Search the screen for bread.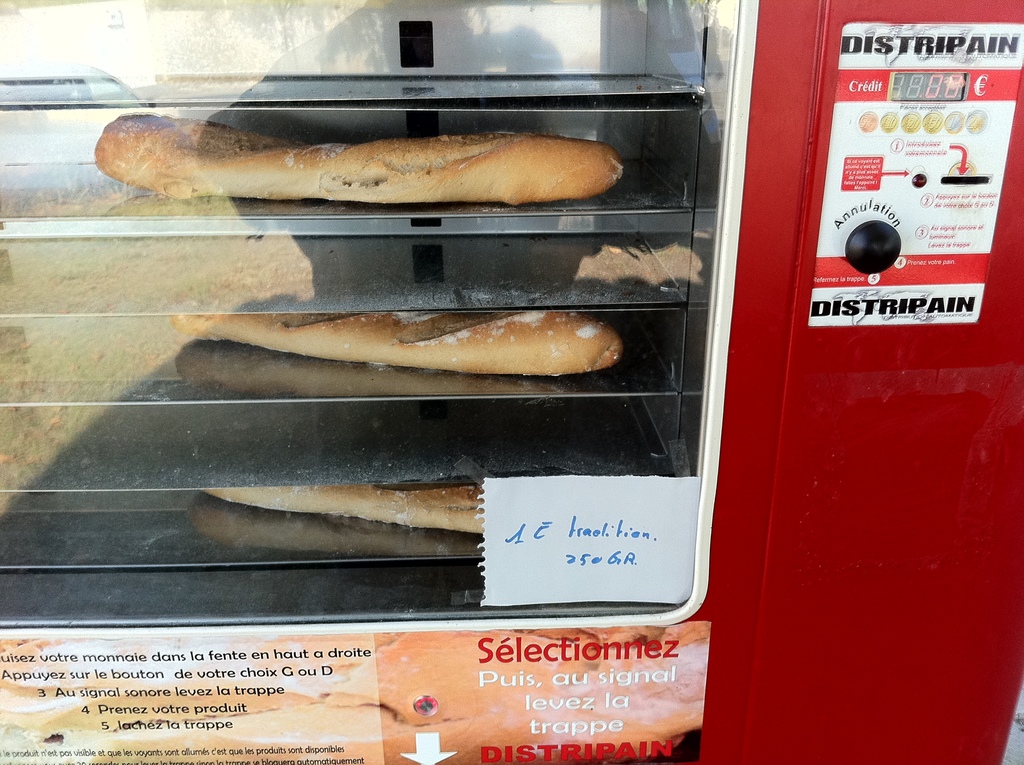
Found at 175/311/619/374.
